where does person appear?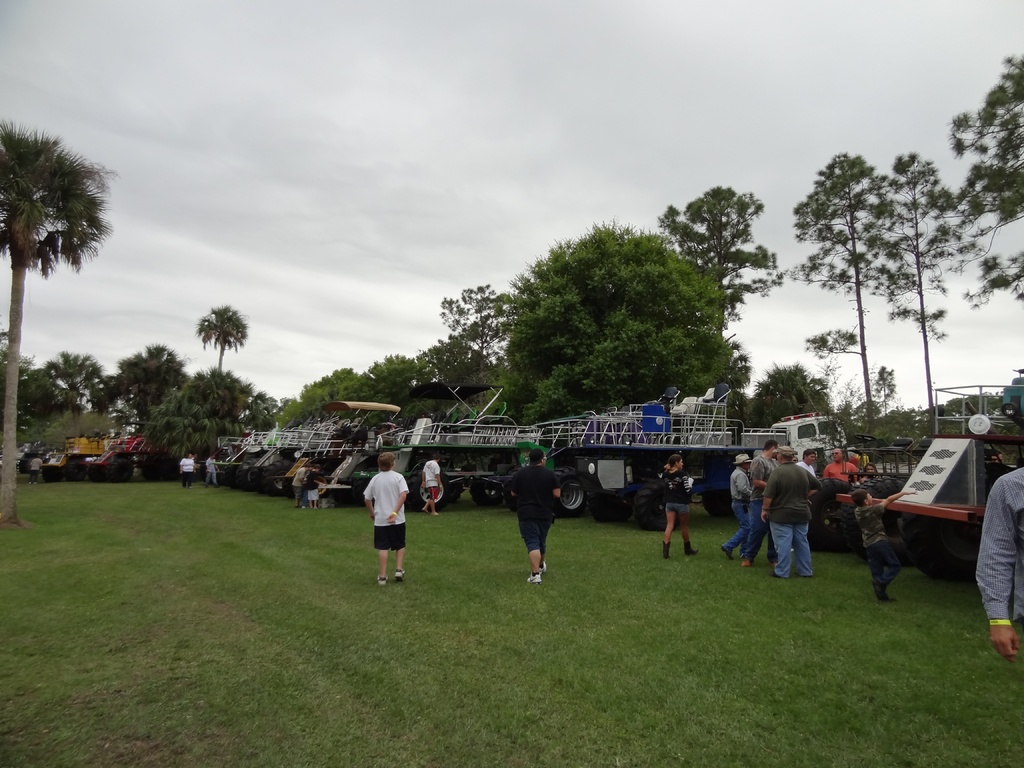
Appears at region(824, 447, 861, 485).
